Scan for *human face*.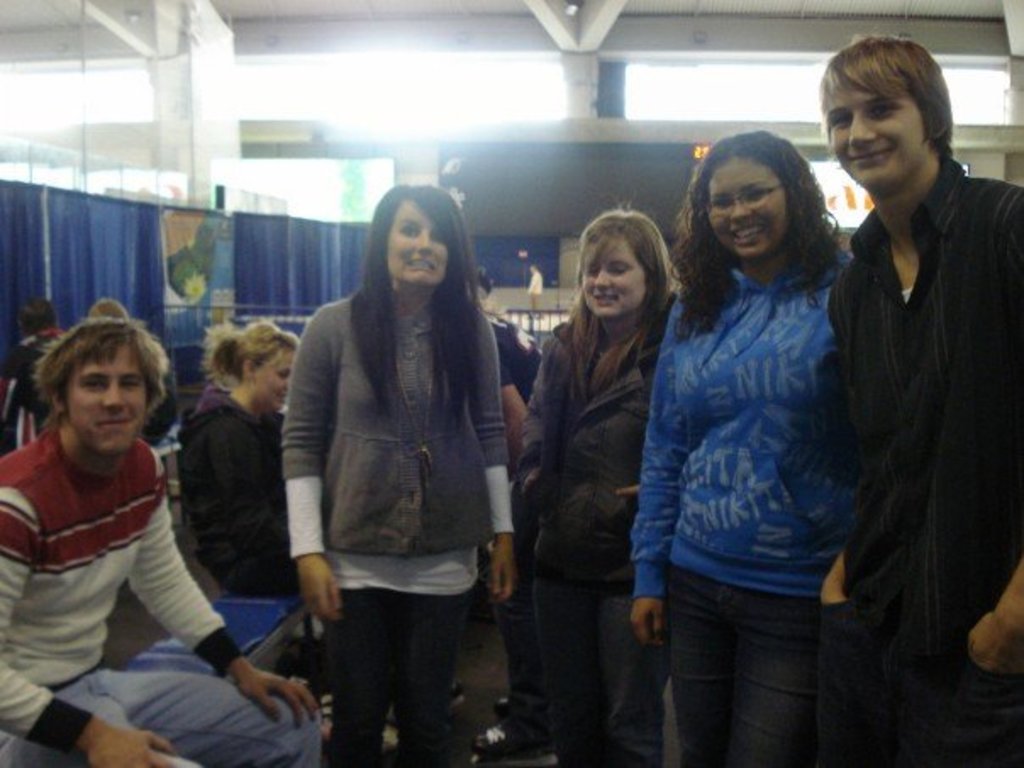
Scan result: detection(834, 92, 929, 188).
